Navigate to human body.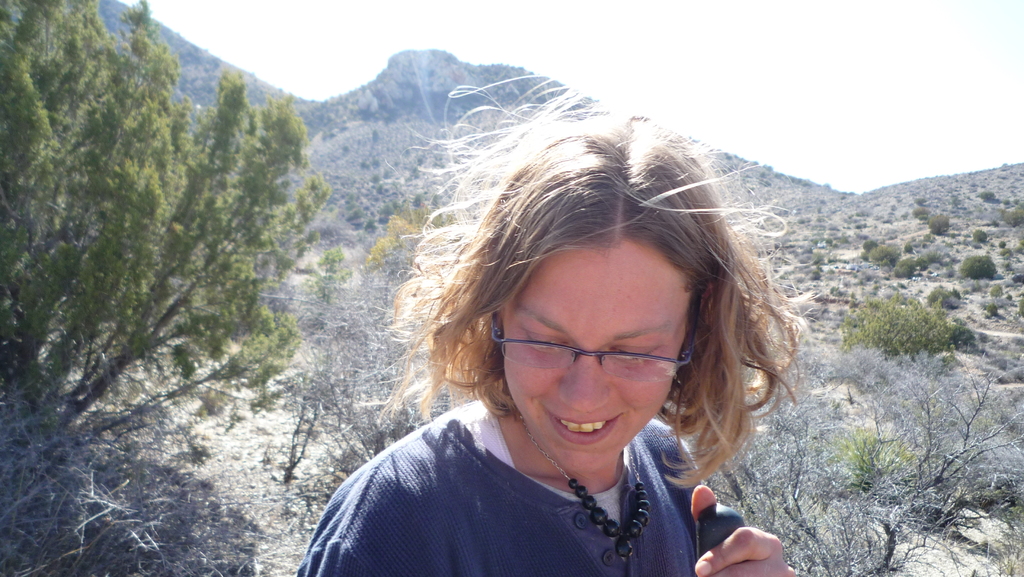
Navigation target: x1=319 y1=115 x2=852 y2=576.
